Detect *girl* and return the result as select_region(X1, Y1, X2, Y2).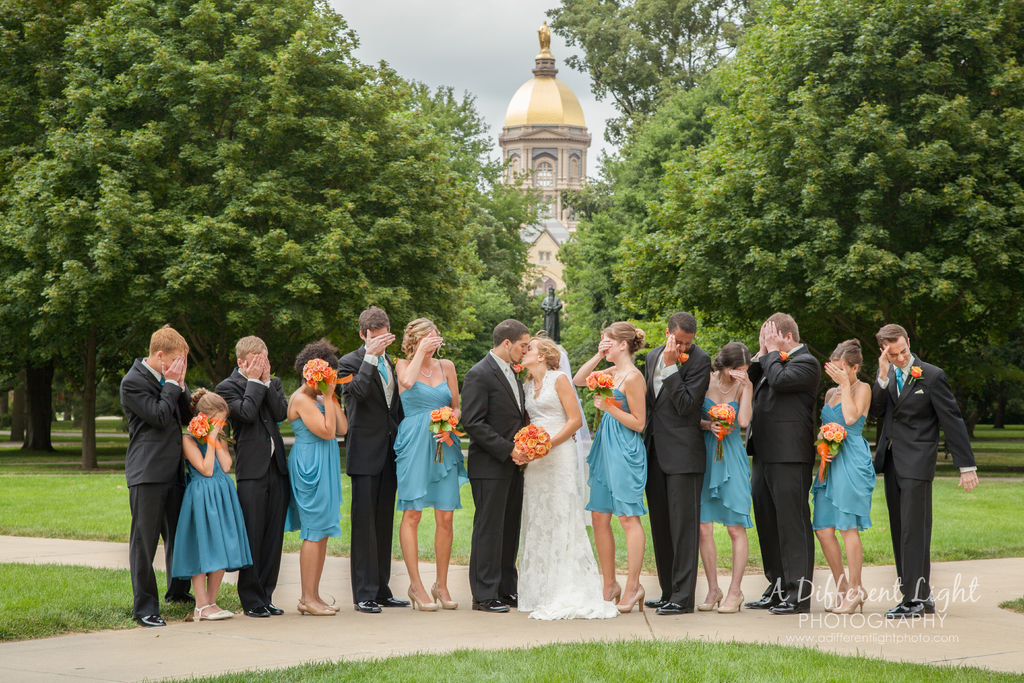
select_region(285, 339, 351, 616).
